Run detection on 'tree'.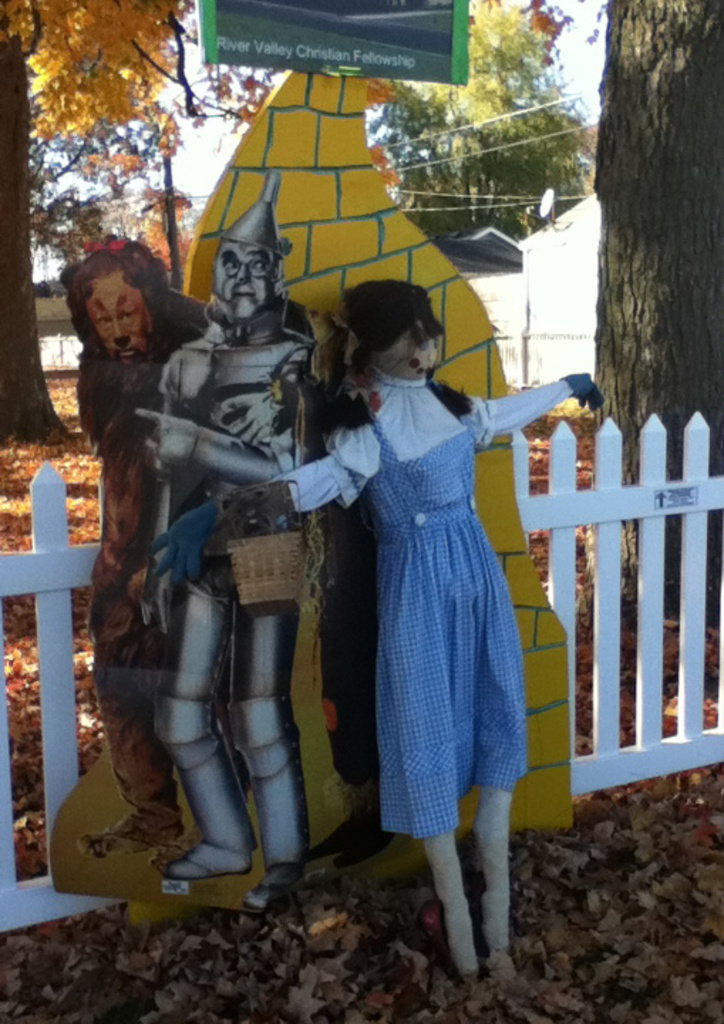
Result: rect(589, 0, 723, 614).
